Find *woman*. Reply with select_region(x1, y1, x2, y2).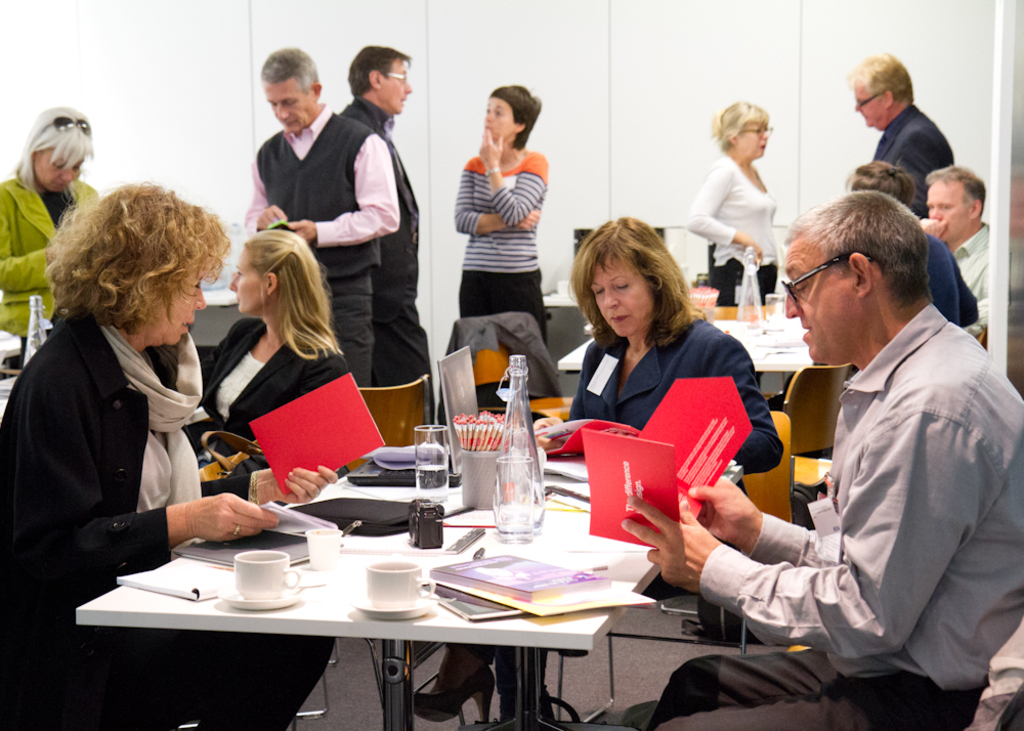
select_region(683, 96, 795, 310).
